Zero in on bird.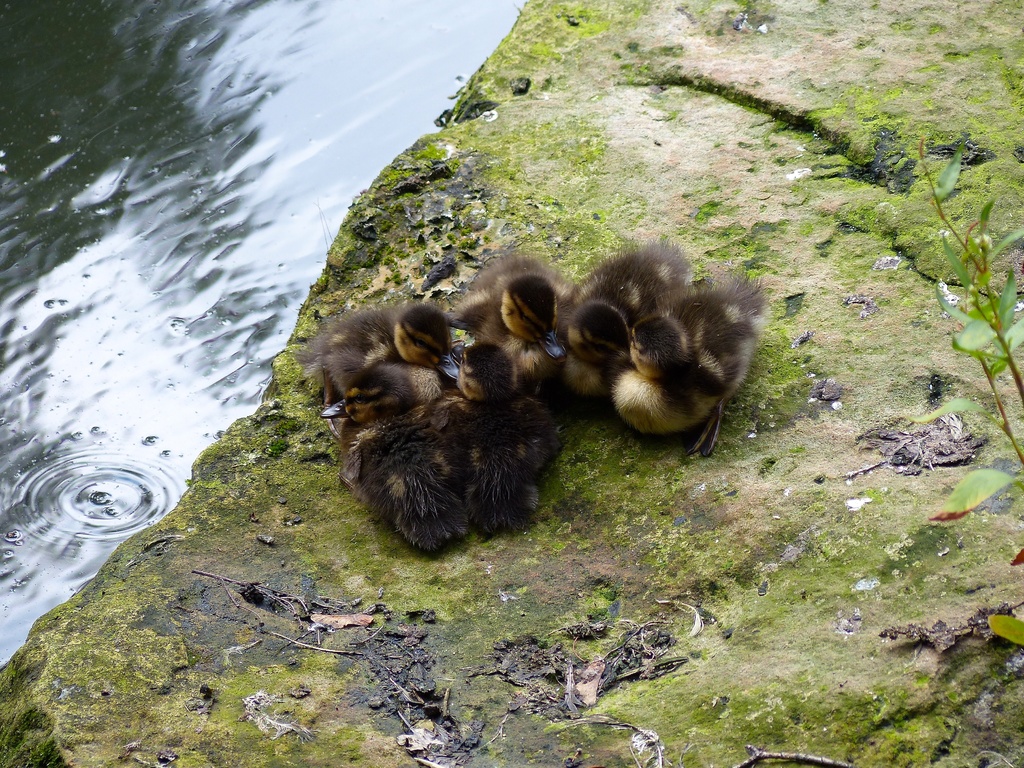
Zeroed in: {"left": 434, "top": 345, "right": 566, "bottom": 518}.
